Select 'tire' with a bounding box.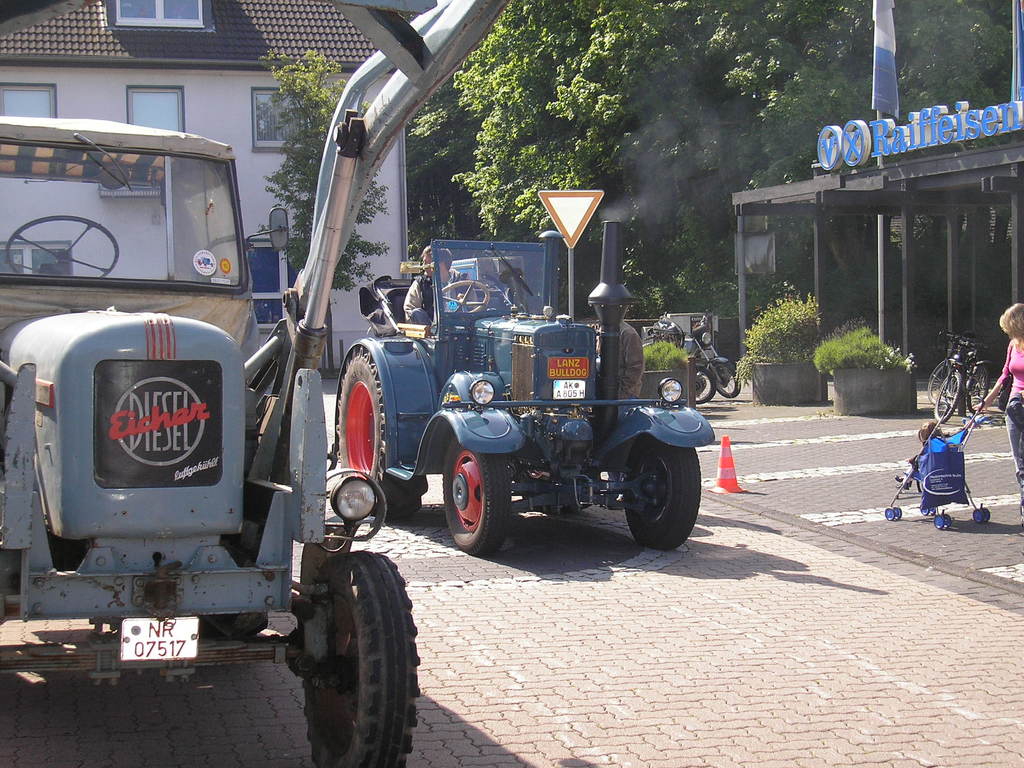
(615,436,703,549).
